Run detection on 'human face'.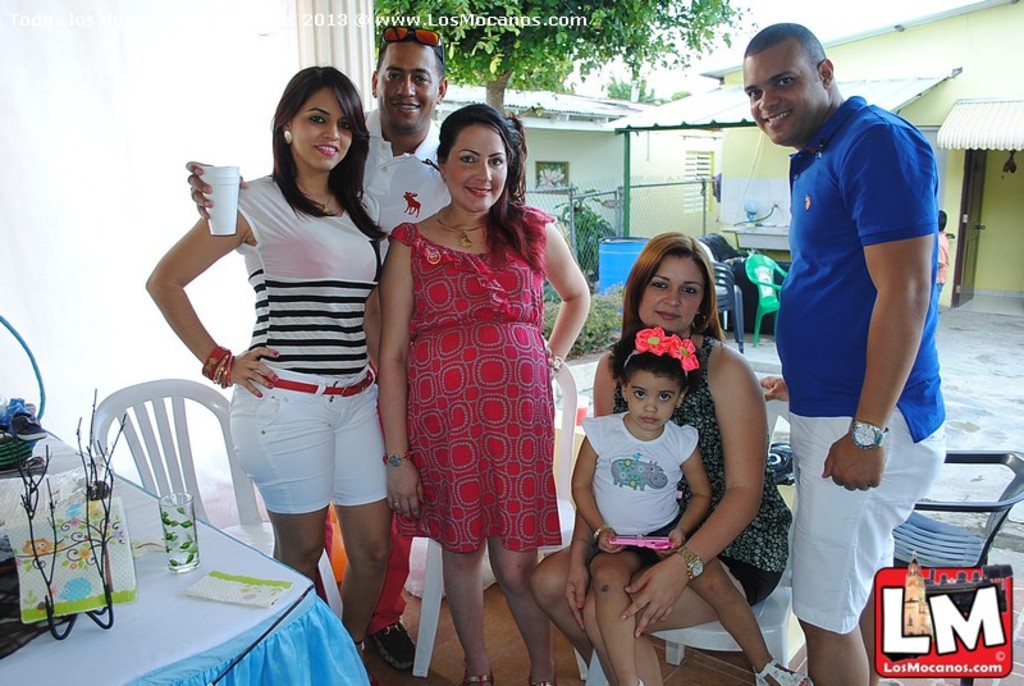
Result: left=292, top=84, right=352, bottom=172.
